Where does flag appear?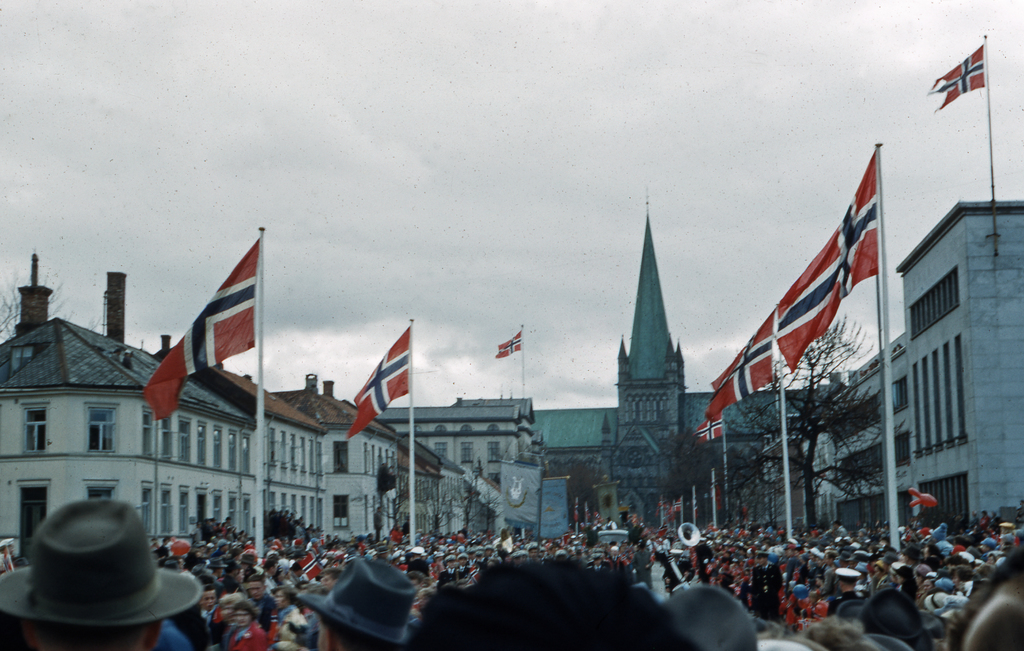
Appears at <region>383, 524, 402, 543</region>.
